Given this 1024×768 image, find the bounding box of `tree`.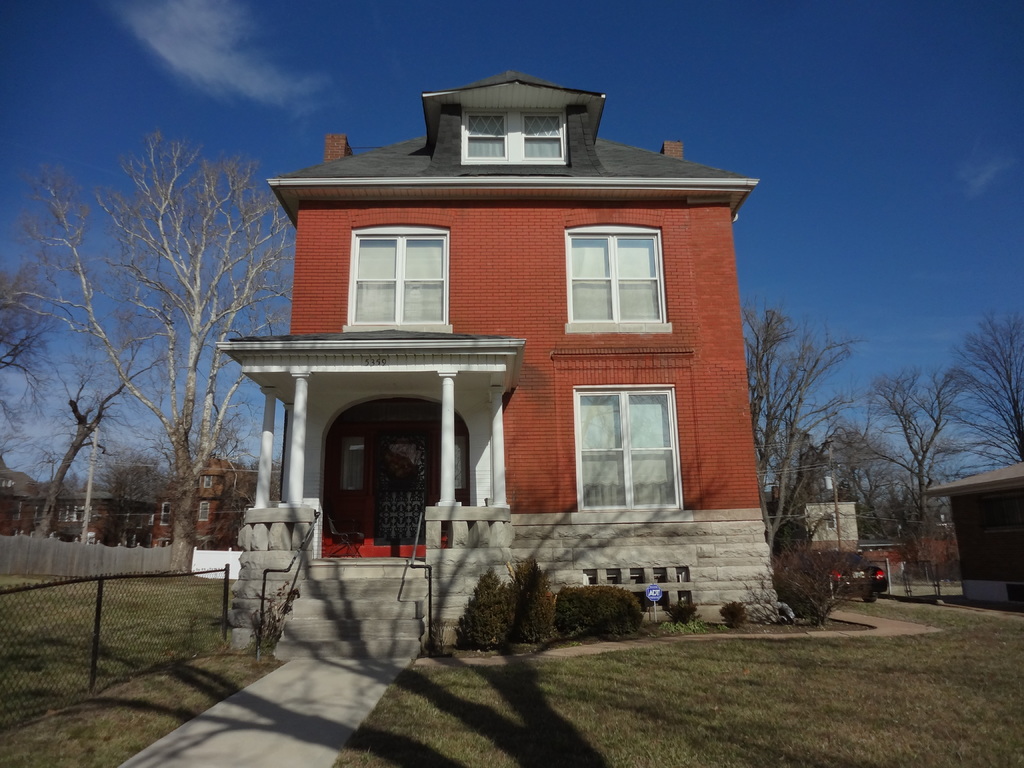
36:463:80:492.
